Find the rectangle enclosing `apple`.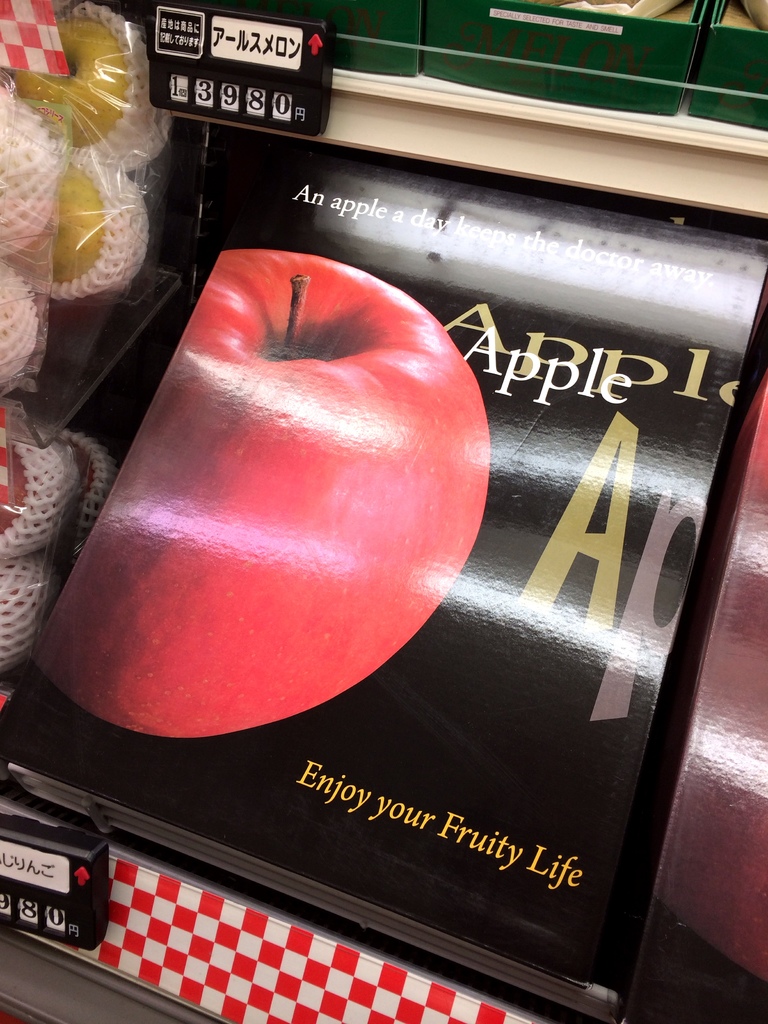
(x1=67, y1=271, x2=469, y2=745).
